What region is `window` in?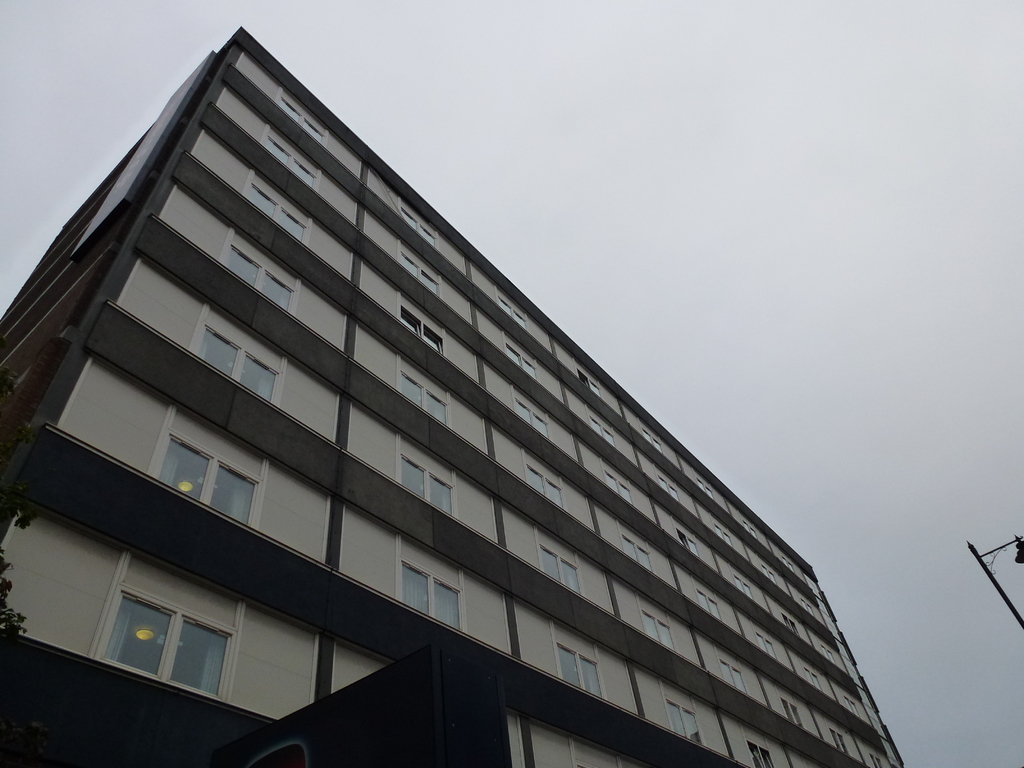
Rect(186, 298, 288, 406).
